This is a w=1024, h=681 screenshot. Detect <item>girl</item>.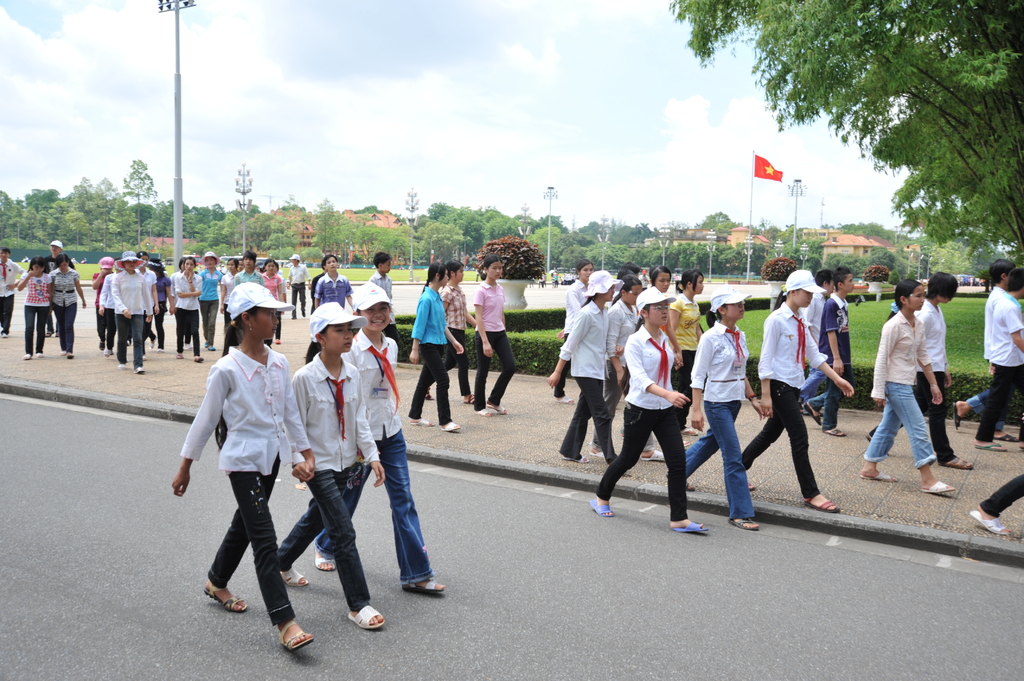
BBox(589, 290, 708, 540).
